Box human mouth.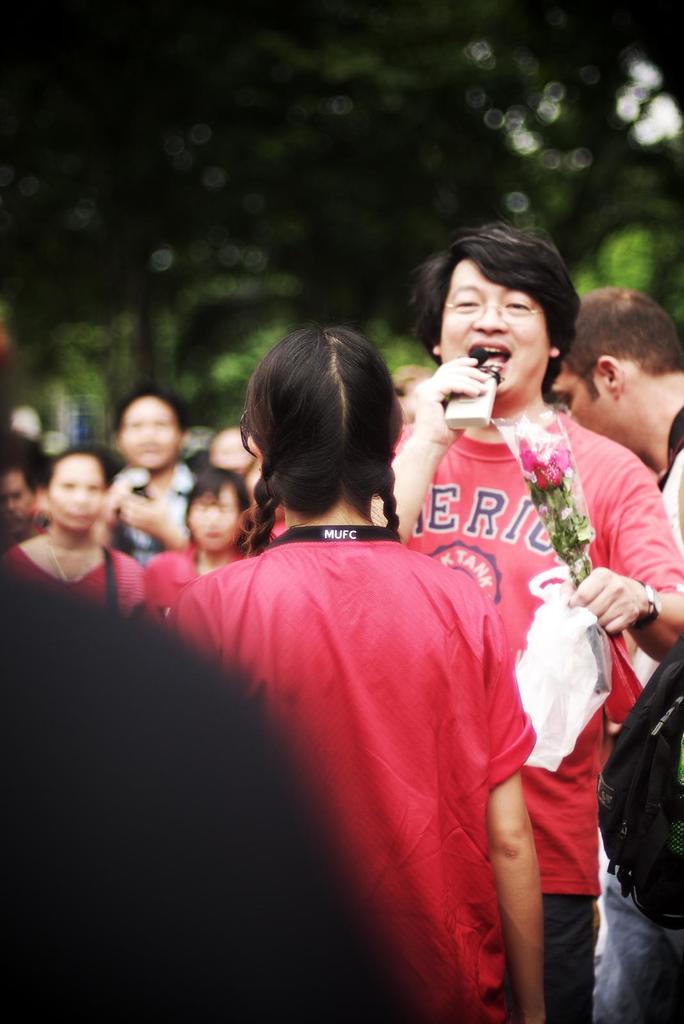
[467, 340, 514, 369].
